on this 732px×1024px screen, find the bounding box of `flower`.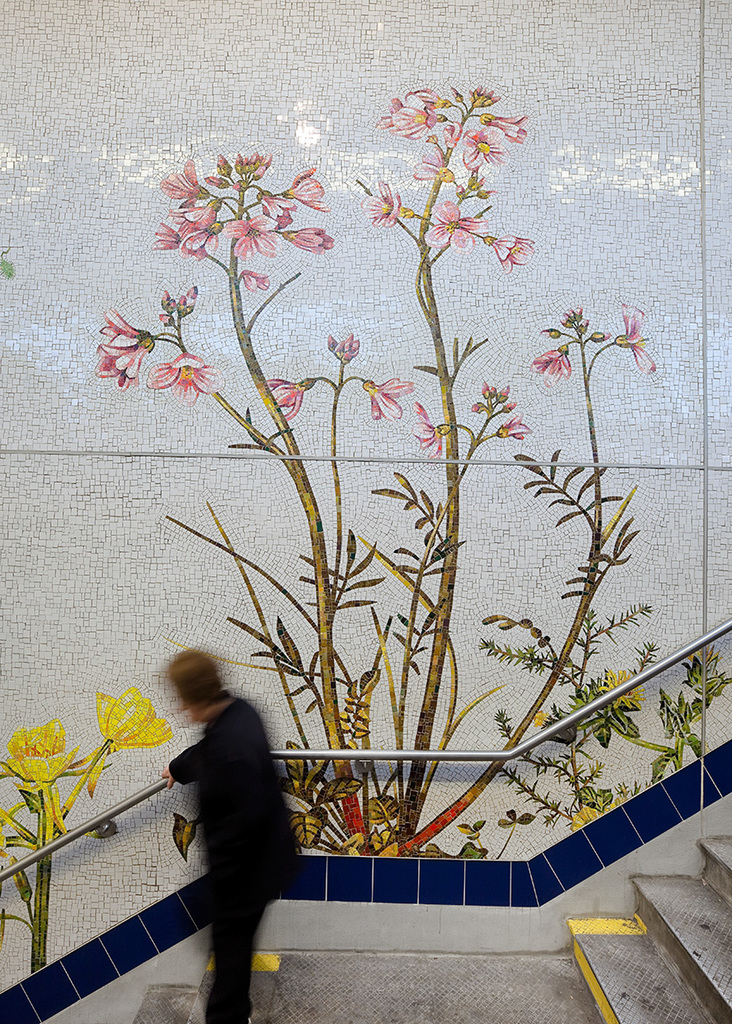
Bounding box: [145, 346, 218, 401].
